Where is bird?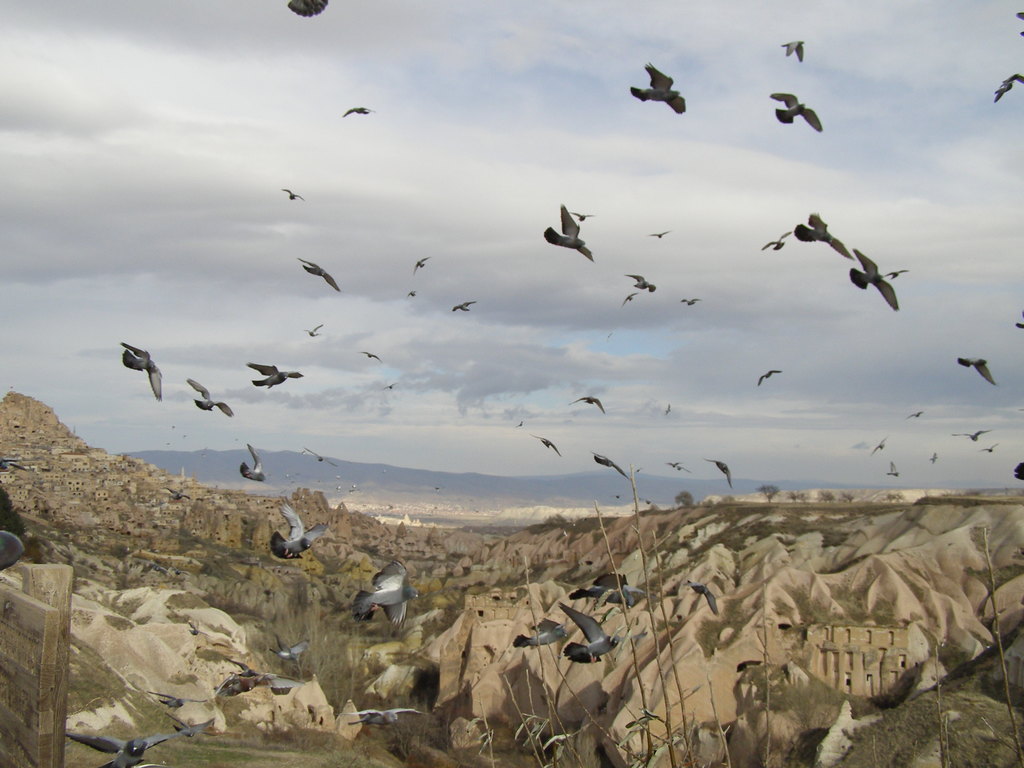
left=525, top=429, right=563, bottom=456.
